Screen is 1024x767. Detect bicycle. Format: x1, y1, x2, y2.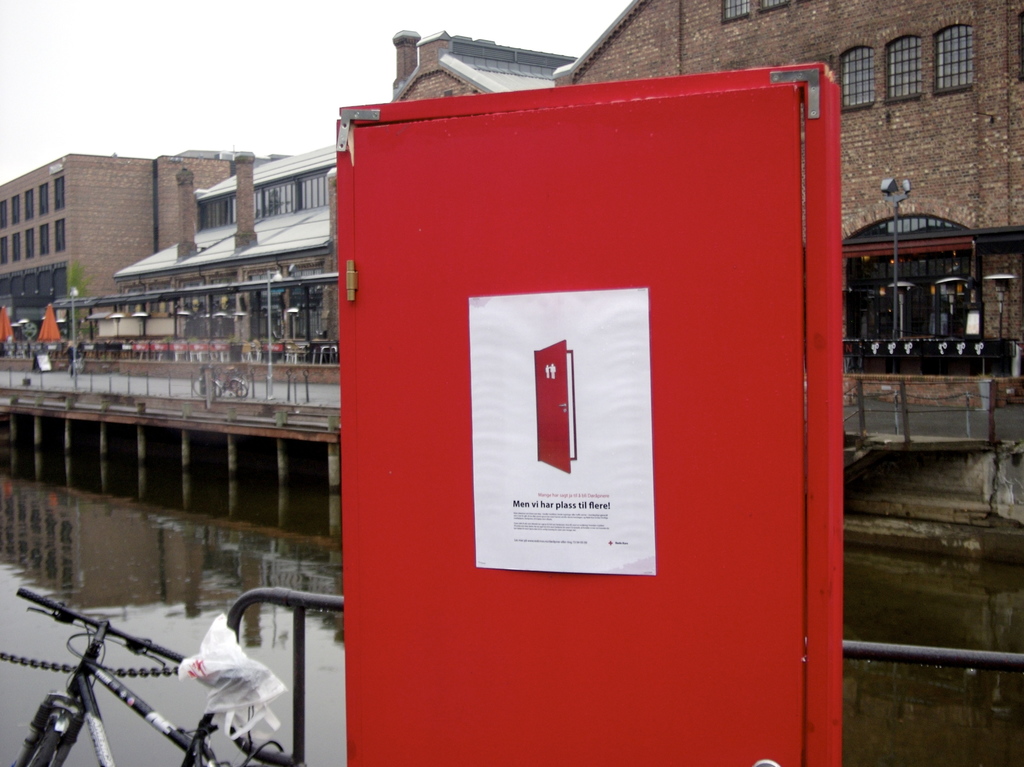
35, 574, 241, 766.
